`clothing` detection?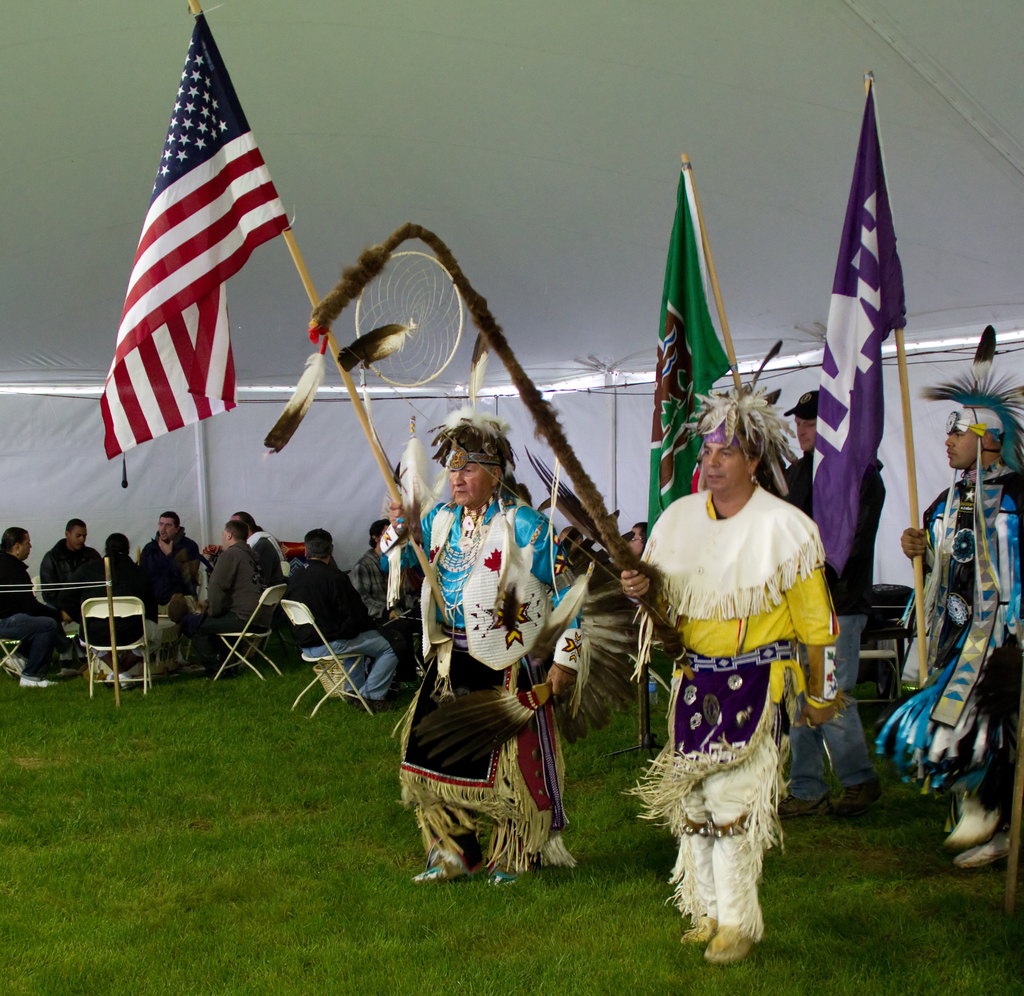
<bbox>349, 549, 421, 685</bbox>
